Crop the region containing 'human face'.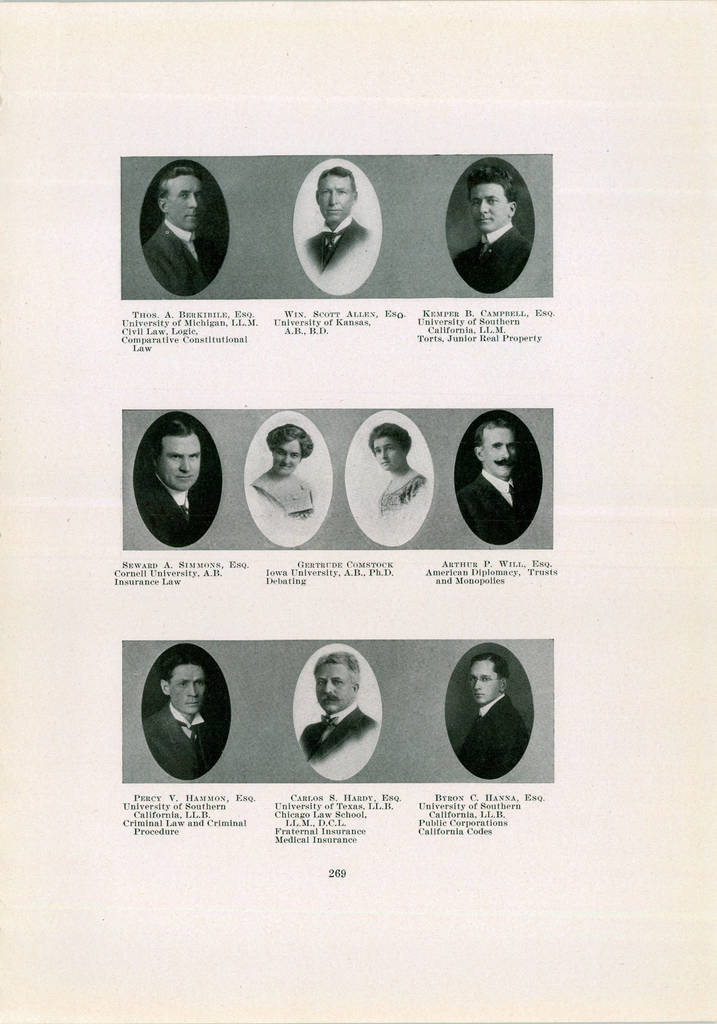
Crop region: {"left": 375, "top": 436, "right": 401, "bottom": 469}.
